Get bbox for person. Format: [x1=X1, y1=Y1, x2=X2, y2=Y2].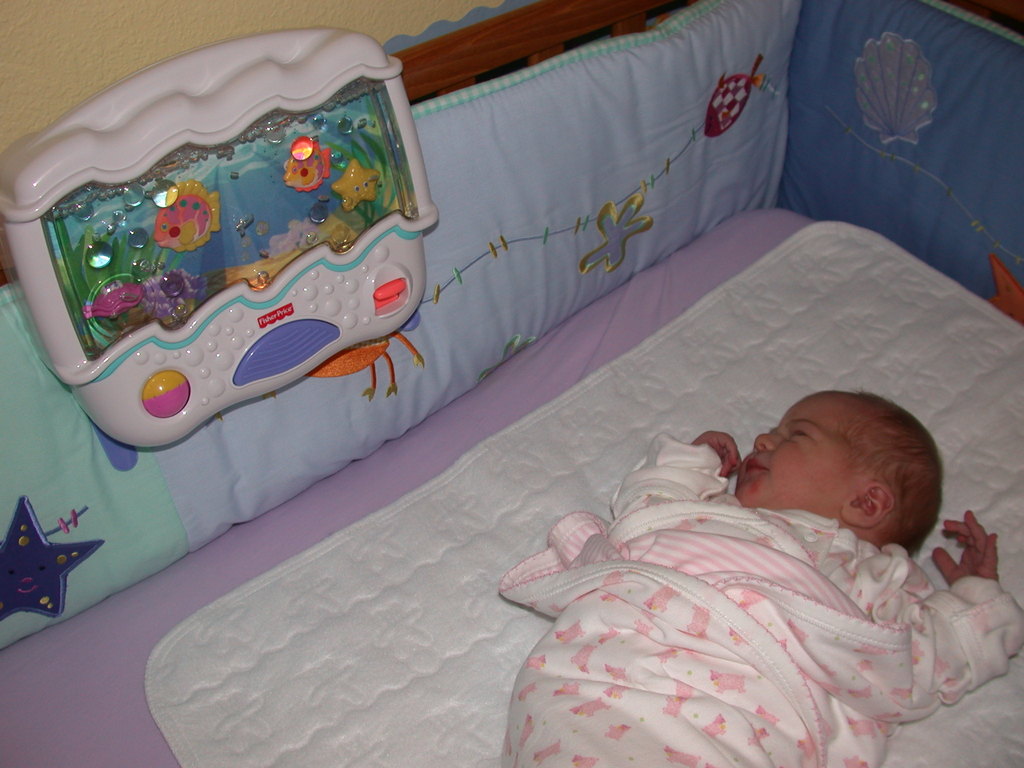
[x1=501, y1=390, x2=1023, y2=767].
